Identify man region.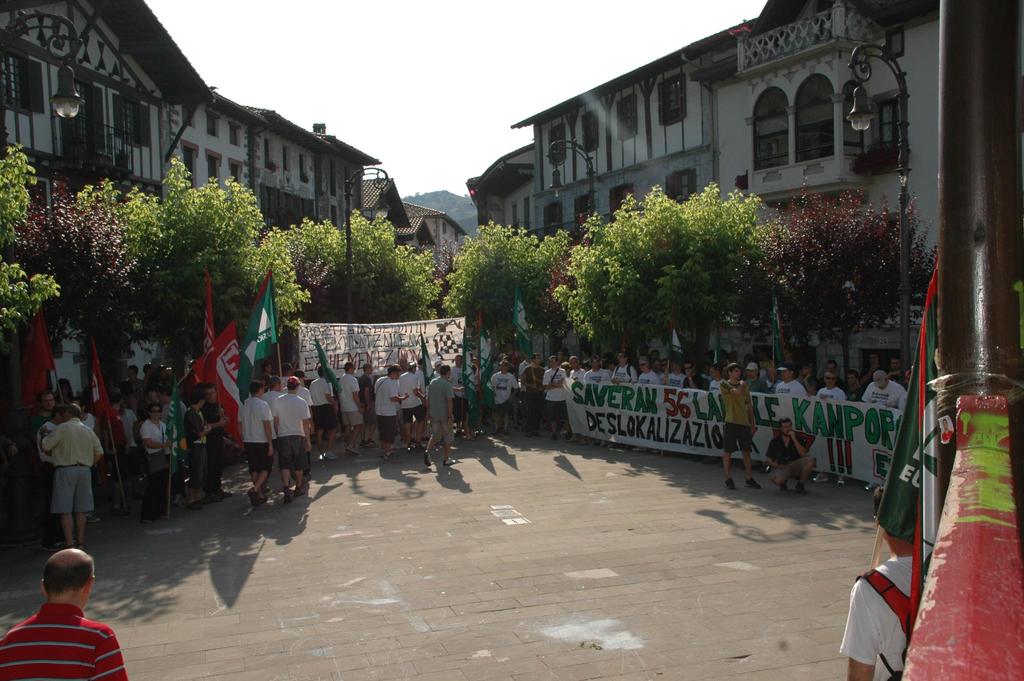
Region: 413, 357, 428, 390.
